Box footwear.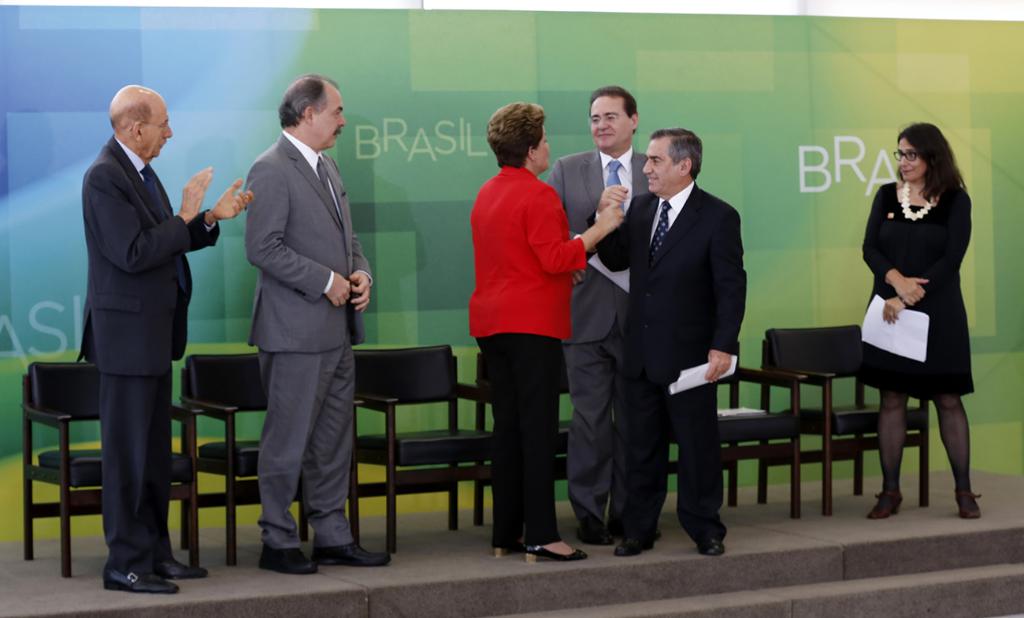
<box>617,534,652,556</box>.
